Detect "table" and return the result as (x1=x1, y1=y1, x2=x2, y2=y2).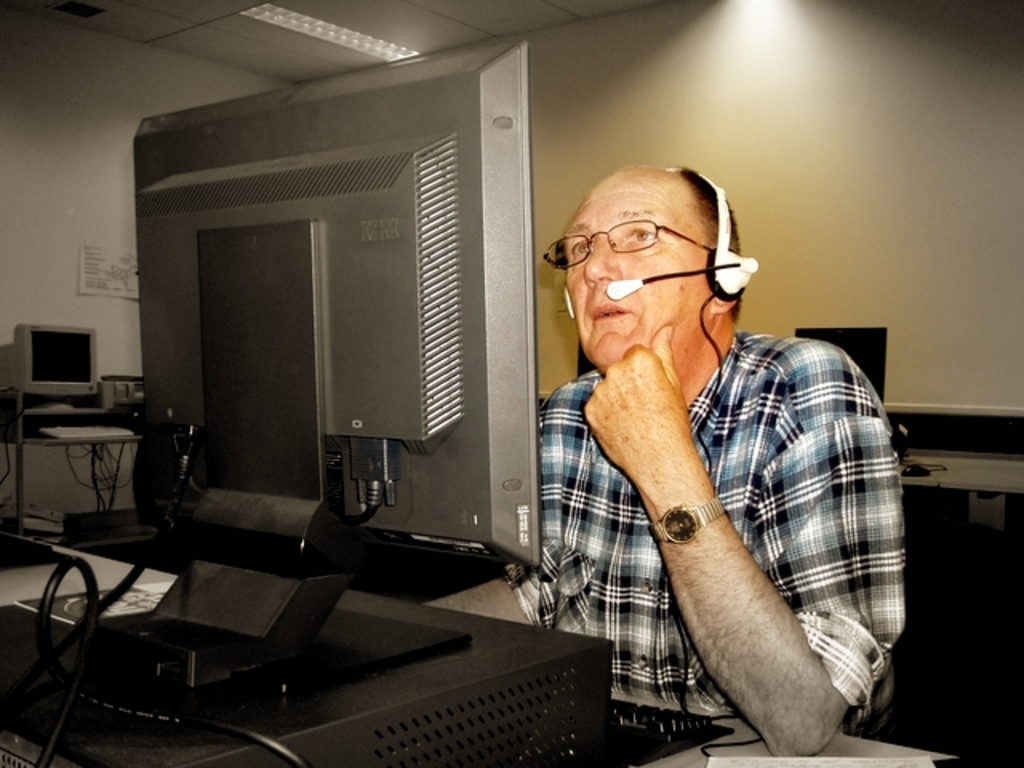
(x1=0, y1=510, x2=989, y2=766).
